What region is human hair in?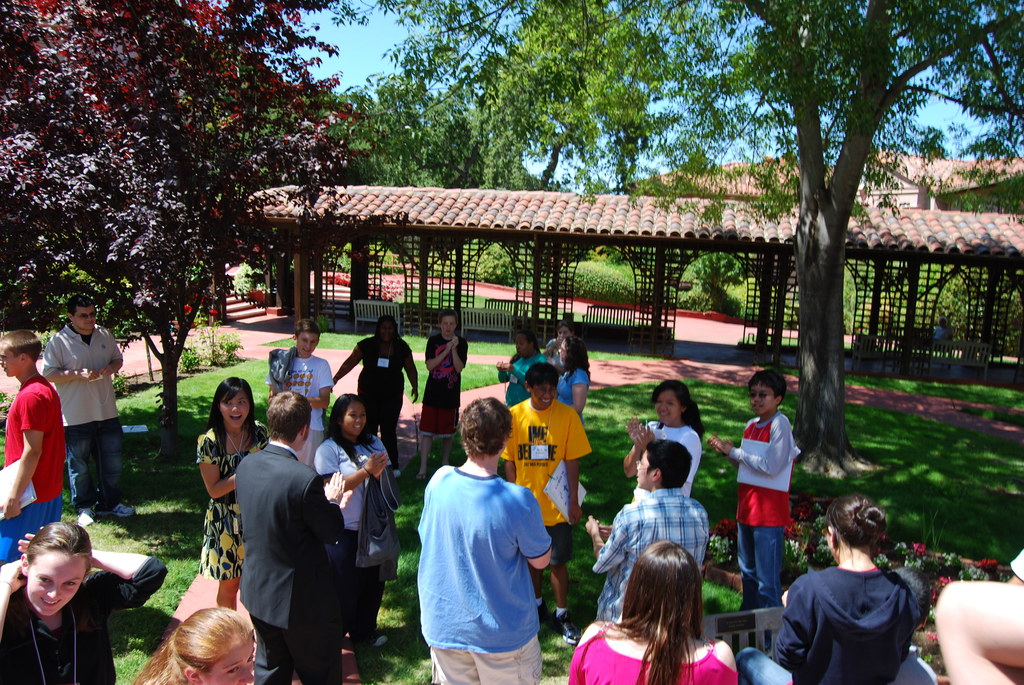
{"left": 746, "top": 367, "right": 787, "bottom": 407}.
